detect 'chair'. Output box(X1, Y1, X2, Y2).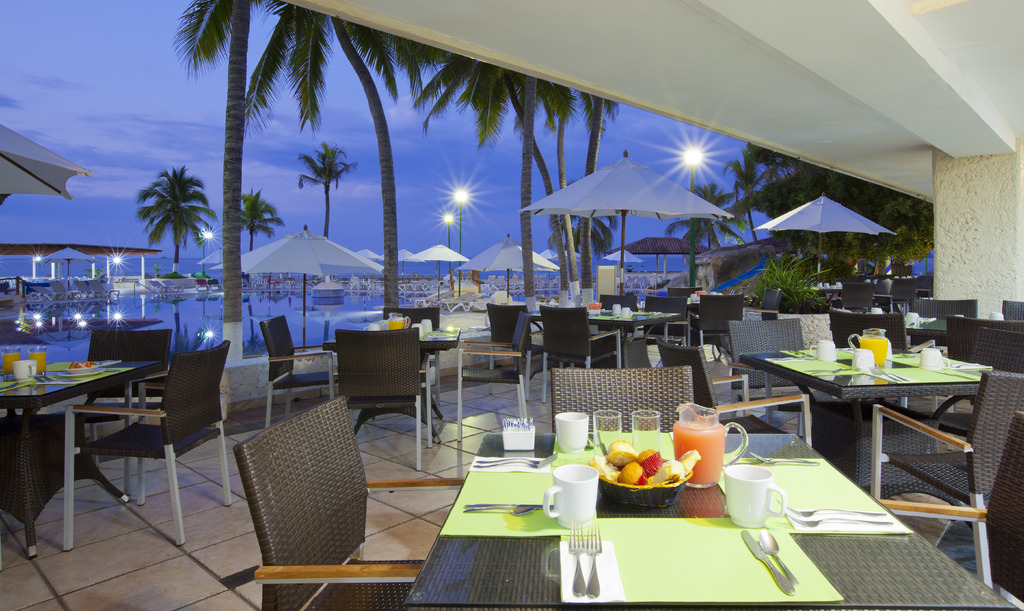
box(381, 303, 447, 426).
